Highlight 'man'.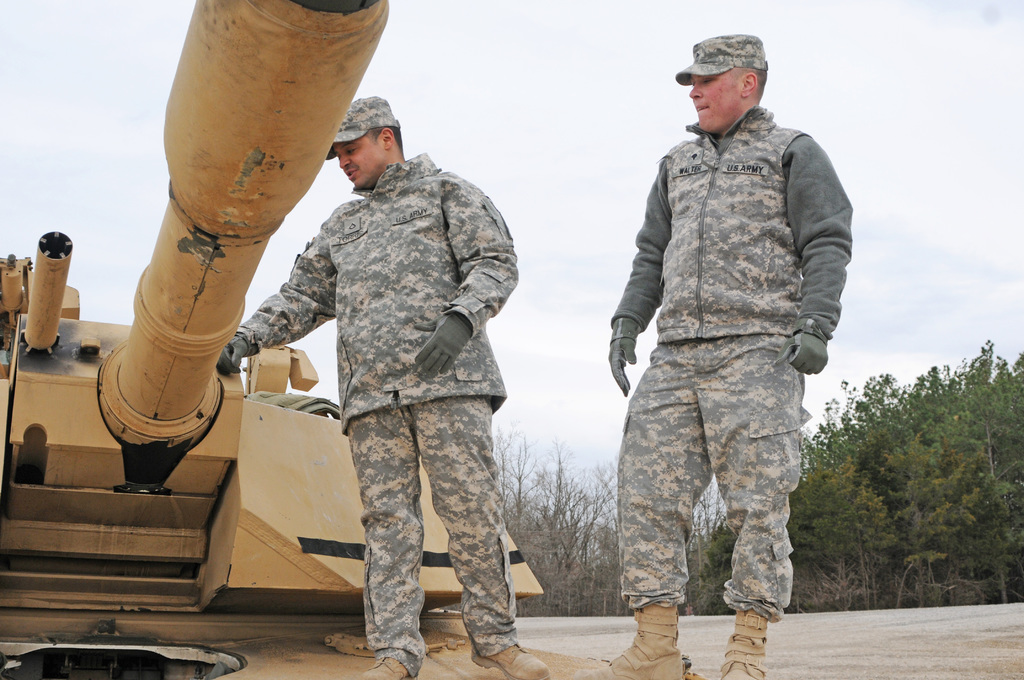
Highlighted region: Rect(216, 92, 550, 679).
